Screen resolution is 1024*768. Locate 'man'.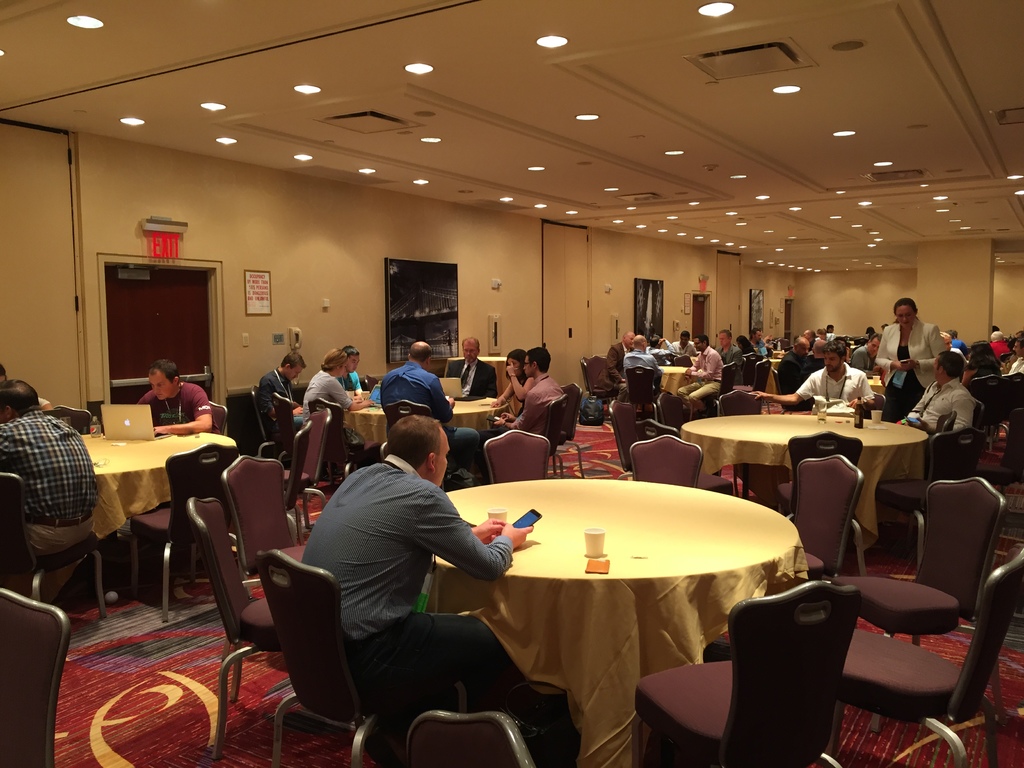
bbox=[644, 336, 676, 383].
